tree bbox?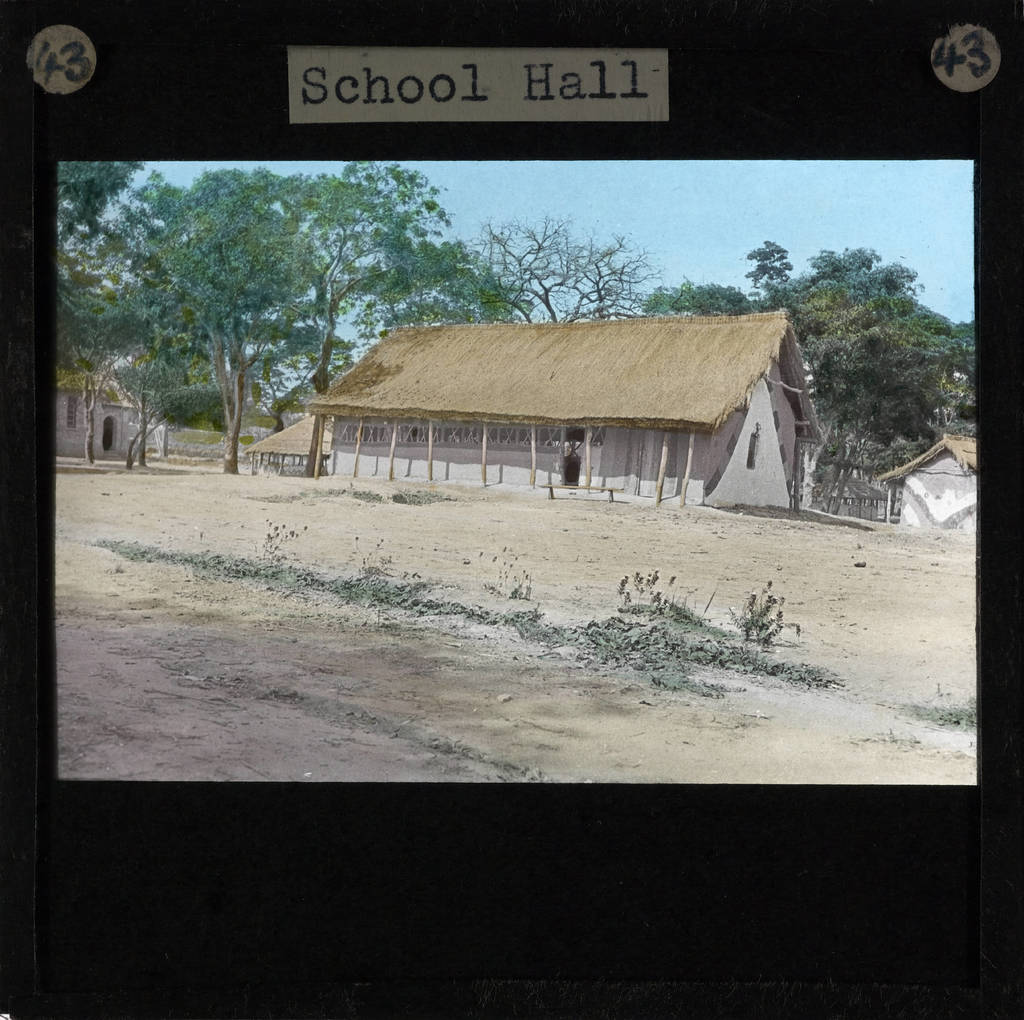
44, 149, 175, 473
